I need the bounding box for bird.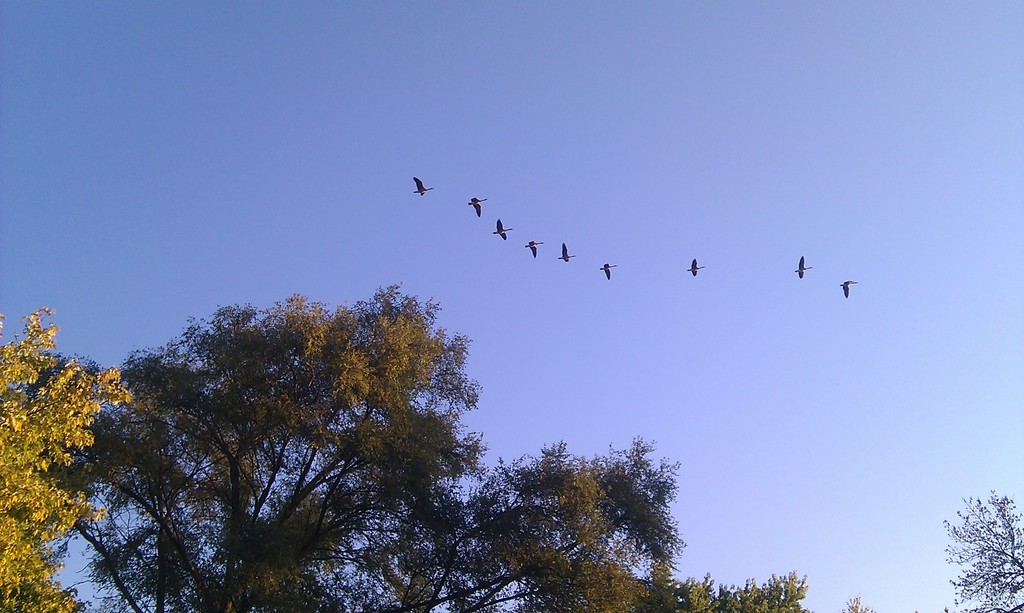
Here it is: [left=550, top=235, right=579, bottom=266].
